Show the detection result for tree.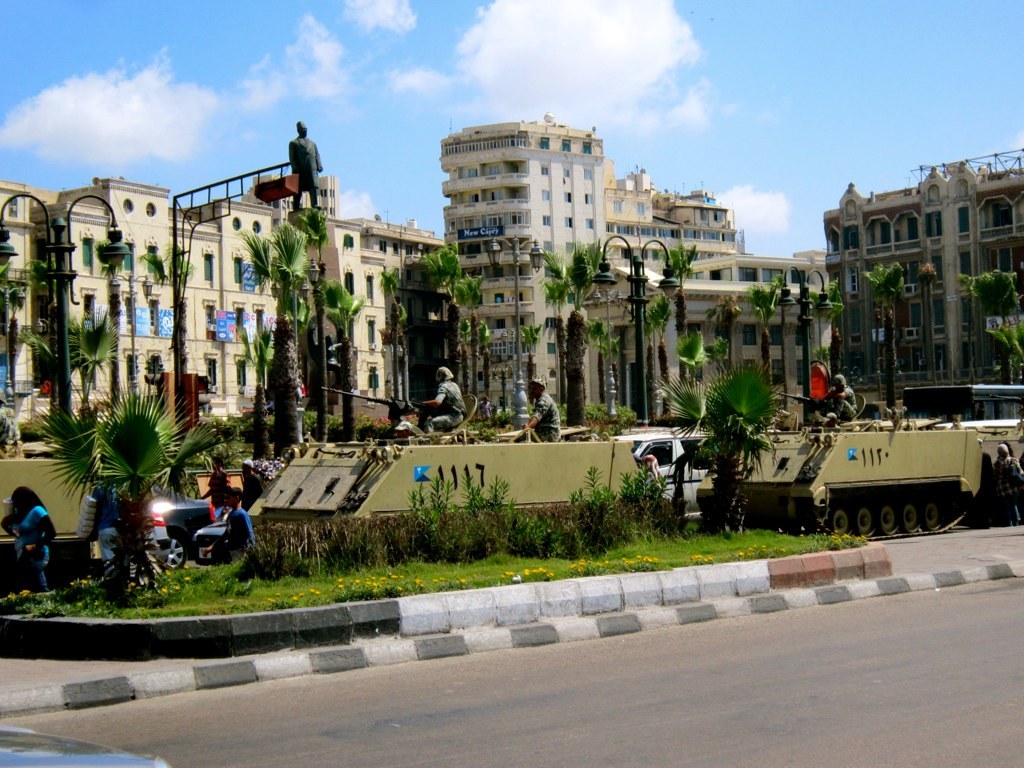
Rect(706, 284, 745, 411).
